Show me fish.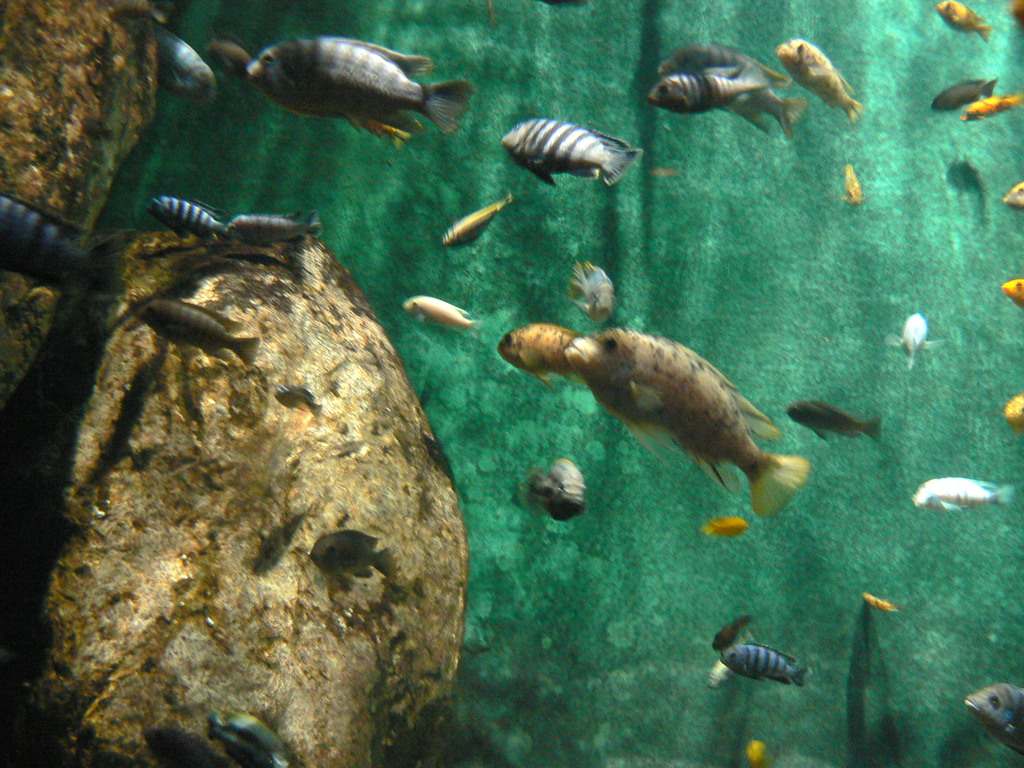
fish is here: x1=493 y1=122 x2=649 y2=198.
